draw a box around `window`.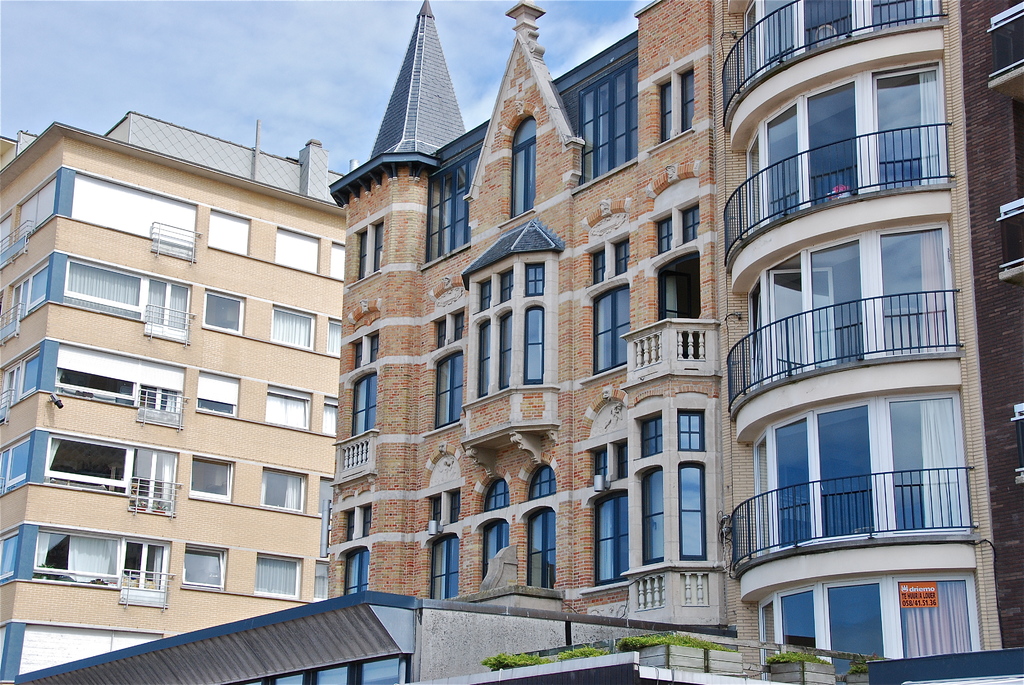
bbox=(330, 239, 348, 279).
